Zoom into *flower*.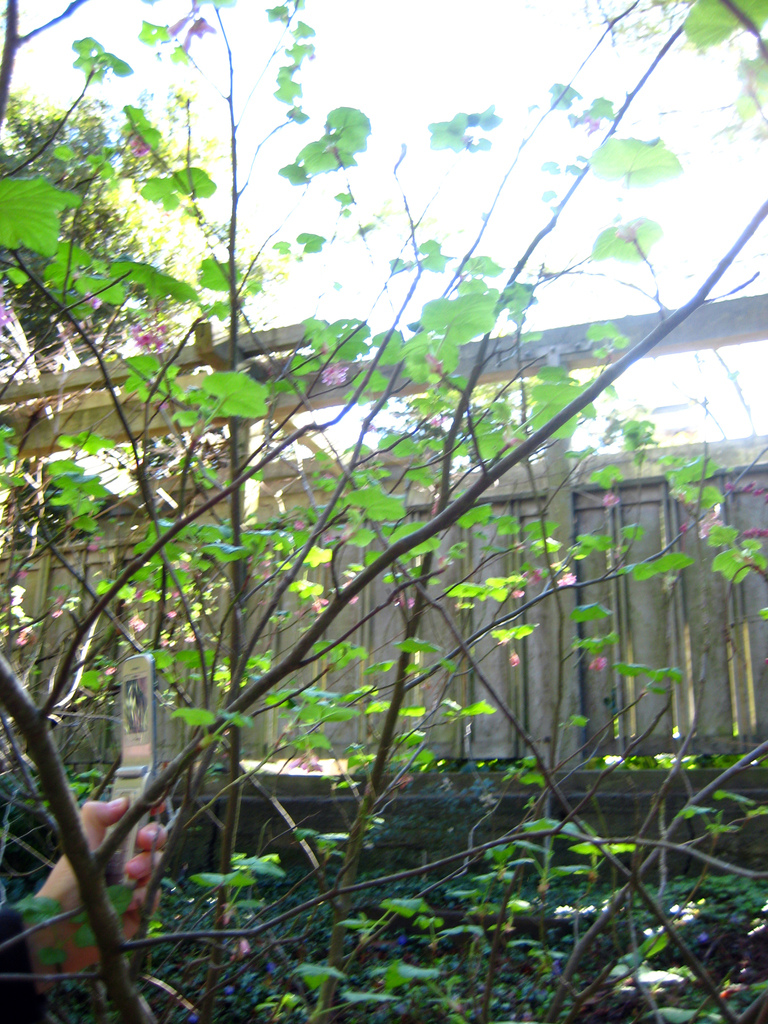
Zoom target: rect(77, 288, 105, 304).
